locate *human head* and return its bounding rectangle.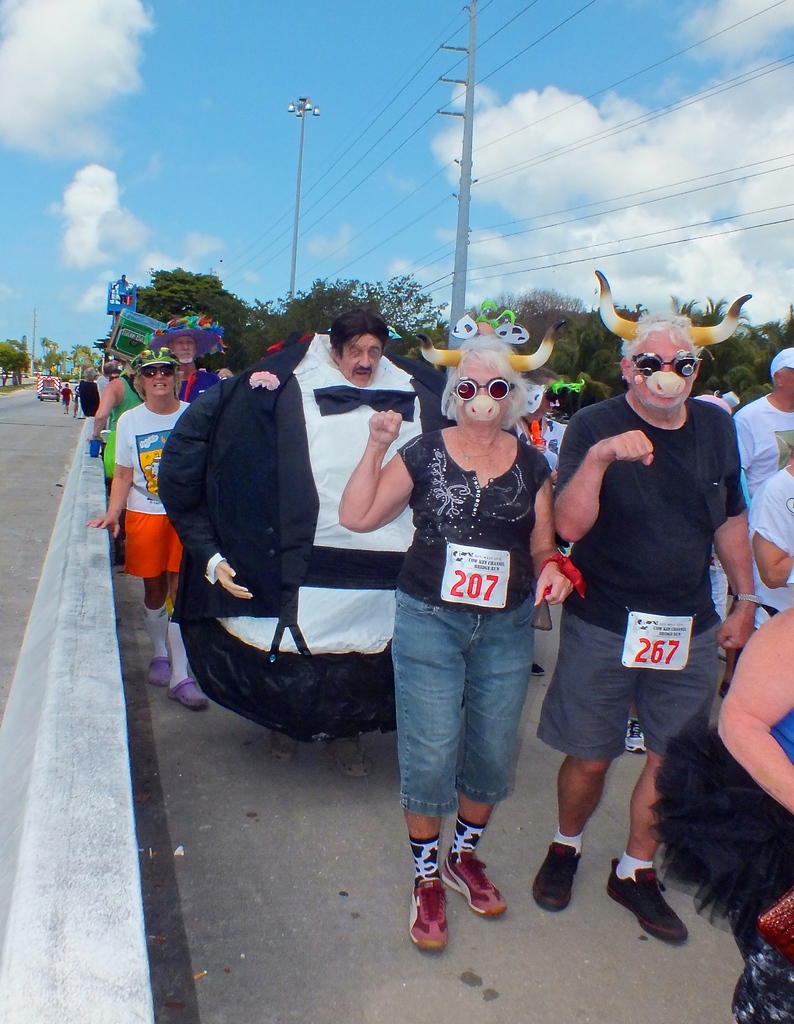
l=80, t=368, r=96, b=385.
